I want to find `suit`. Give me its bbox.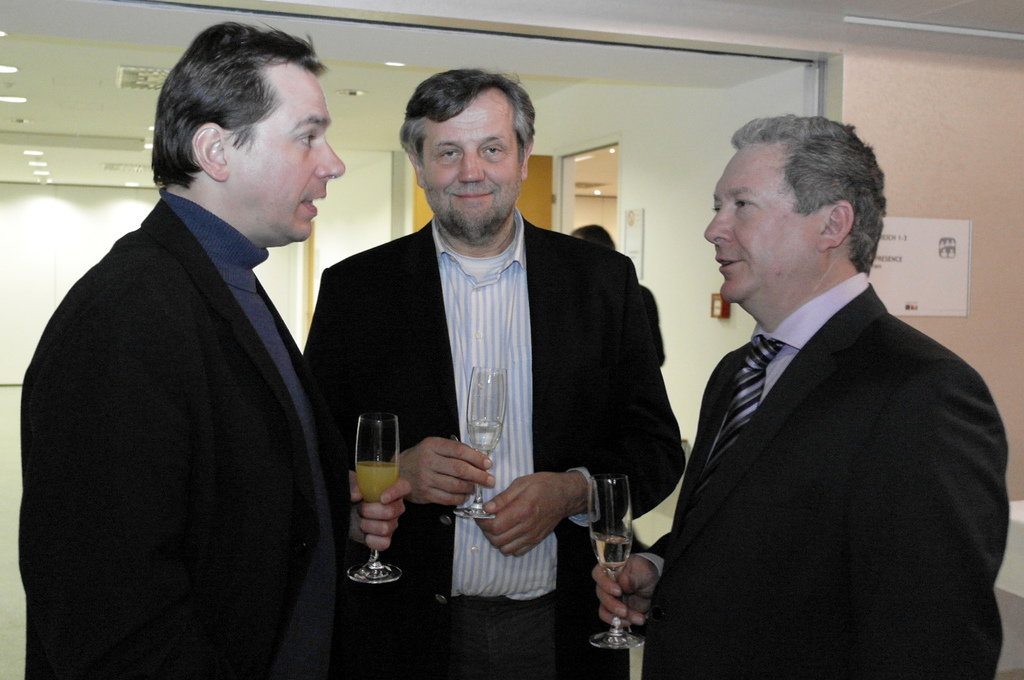
rect(636, 276, 1010, 679).
